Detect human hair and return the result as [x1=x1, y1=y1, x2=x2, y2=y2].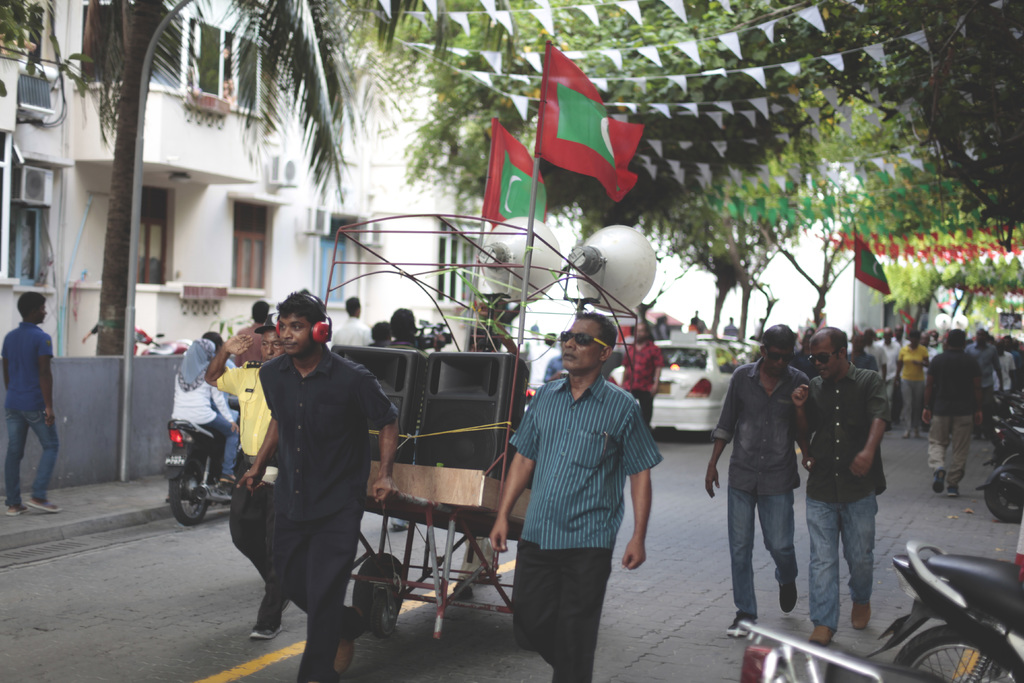
[x1=251, y1=299, x2=271, y2=325].
